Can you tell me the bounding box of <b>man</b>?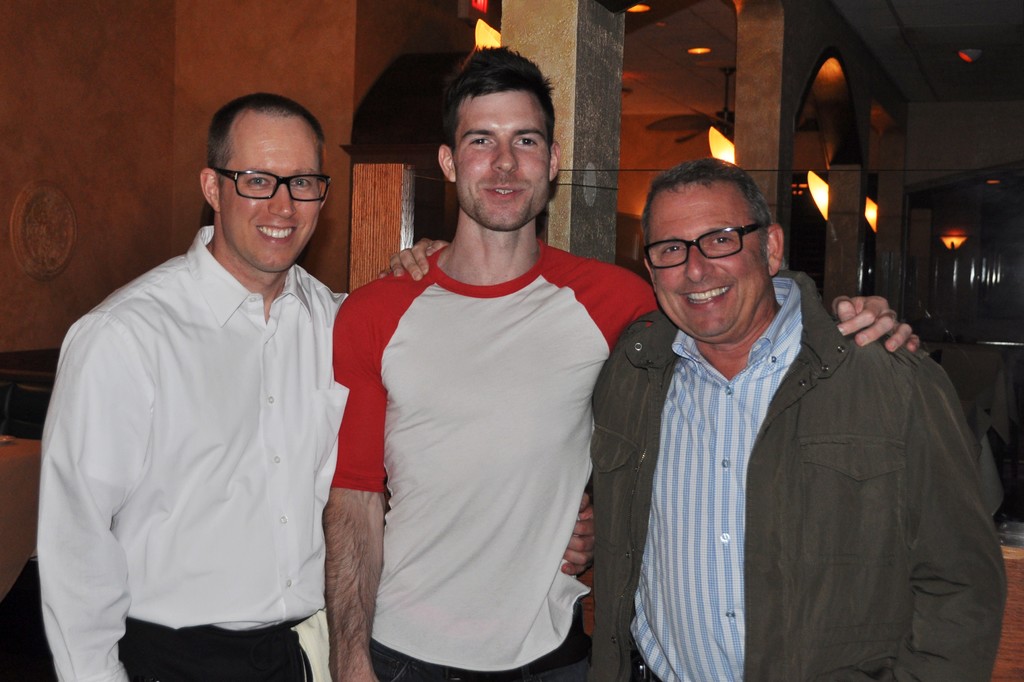
BBox(320, 46, 922, 681).
